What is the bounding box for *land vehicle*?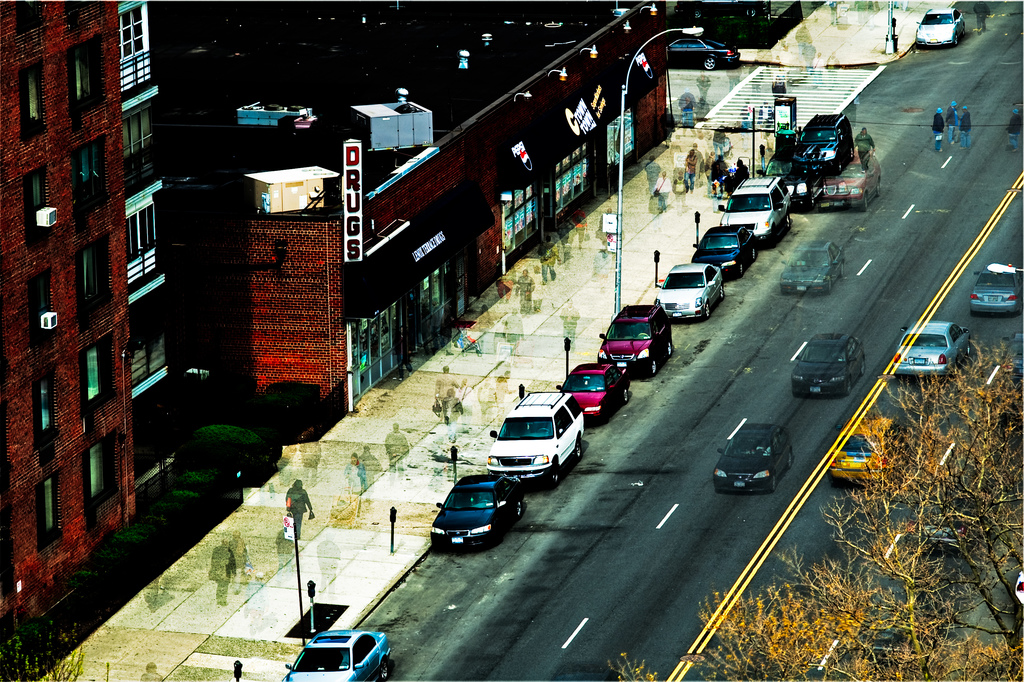
280,629,395,681.
